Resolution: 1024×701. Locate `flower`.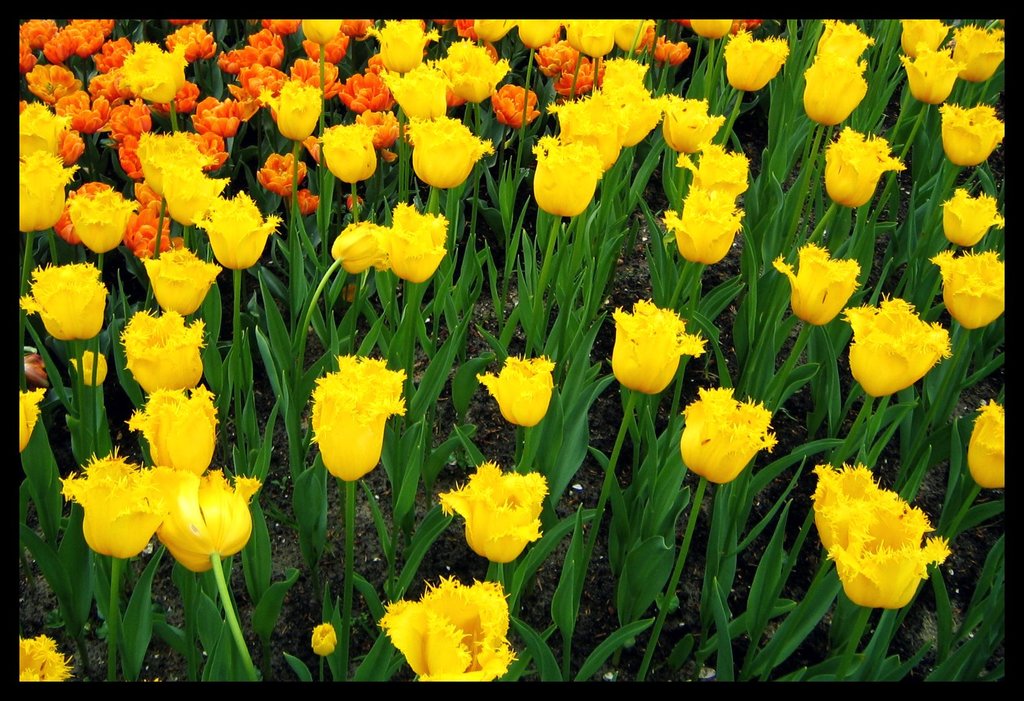
locate(928, 249, 1009, 332).
